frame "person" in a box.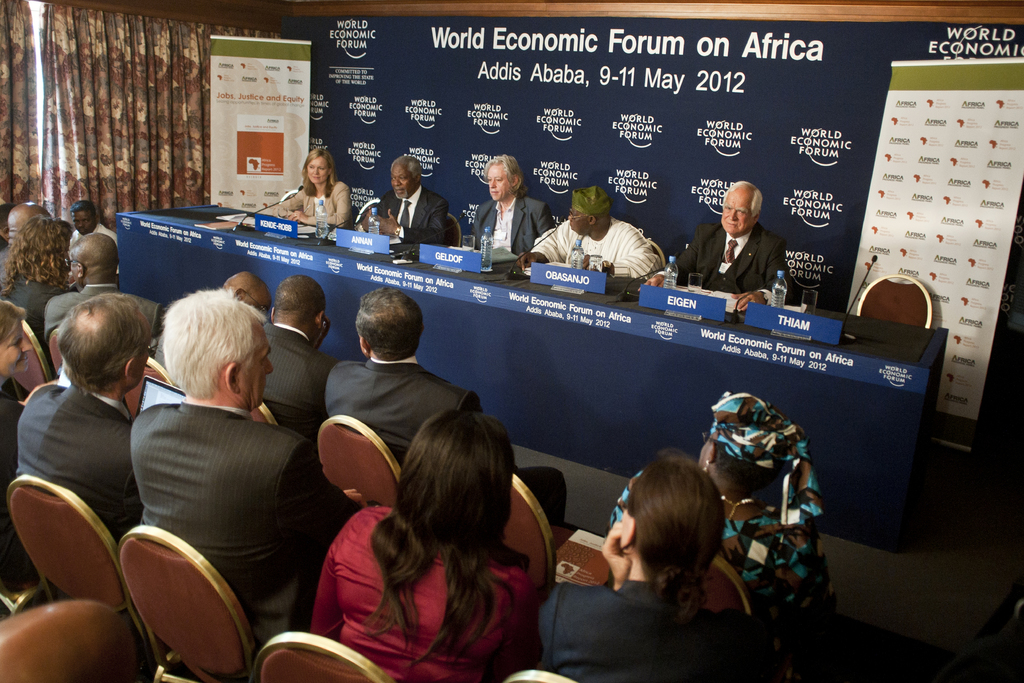
BBox(694, 174, 798, 307).
